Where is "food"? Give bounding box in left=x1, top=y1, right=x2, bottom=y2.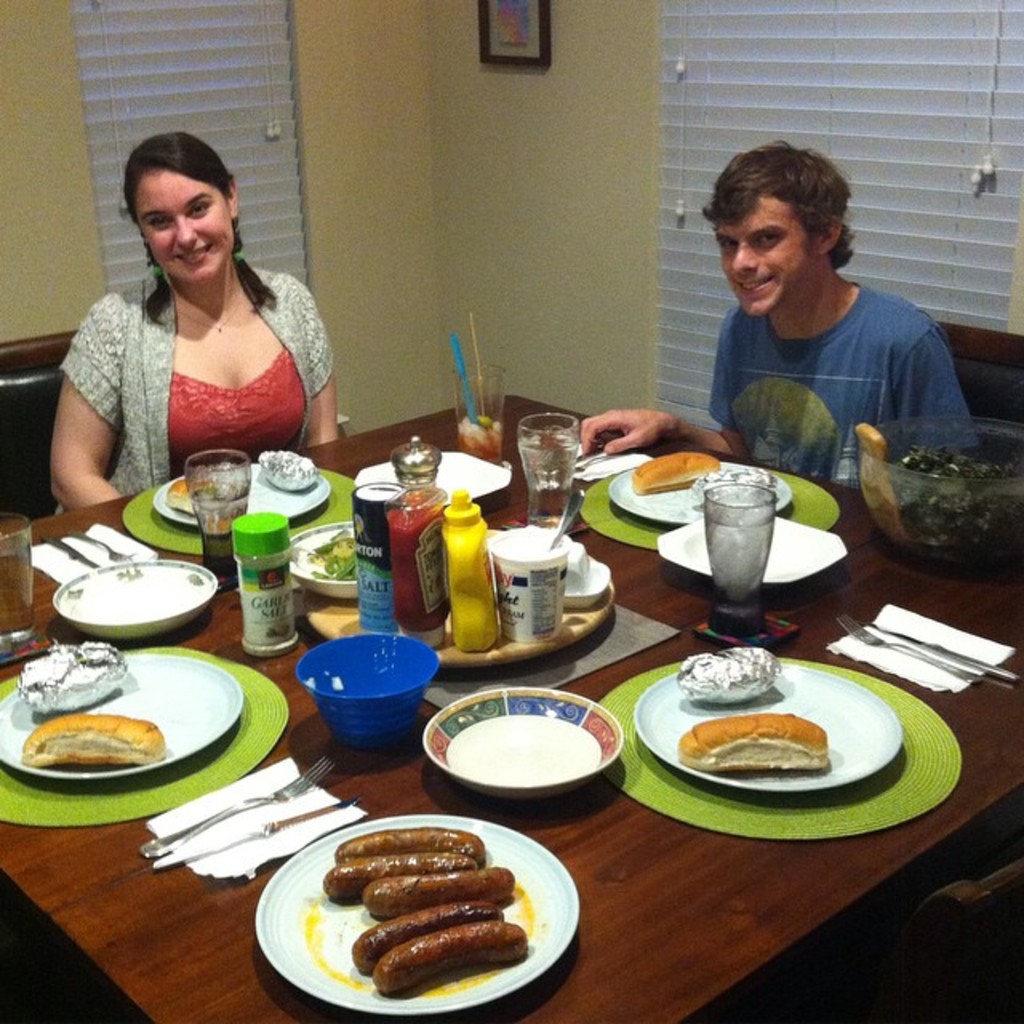
left=13, top=714, right=181, bottom=771.
